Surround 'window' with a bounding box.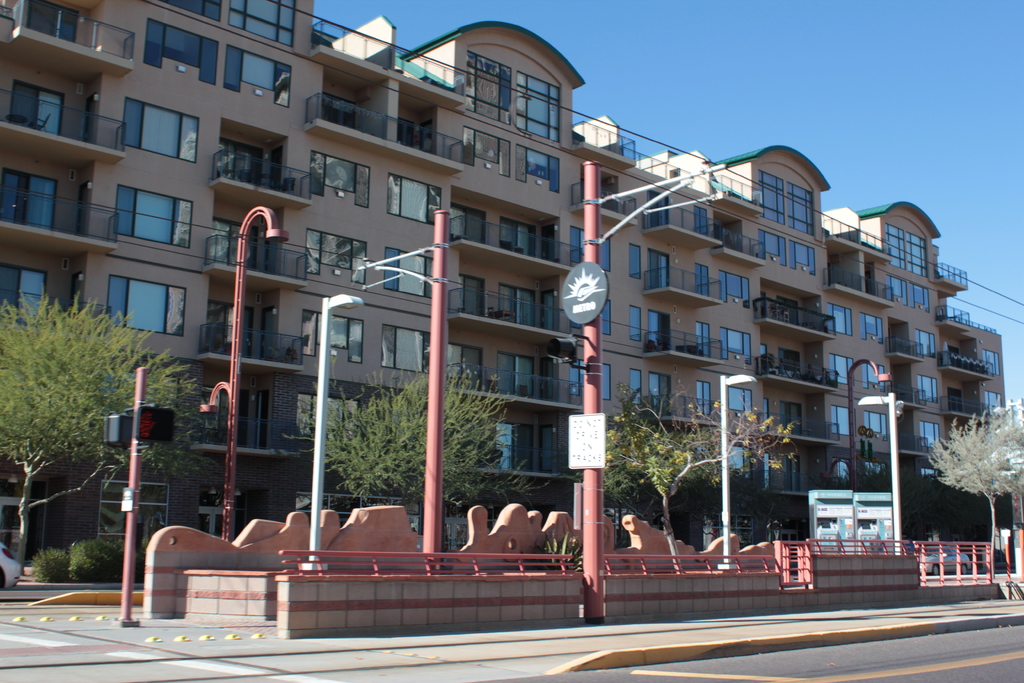
detection(125, 97, 200, 157).
